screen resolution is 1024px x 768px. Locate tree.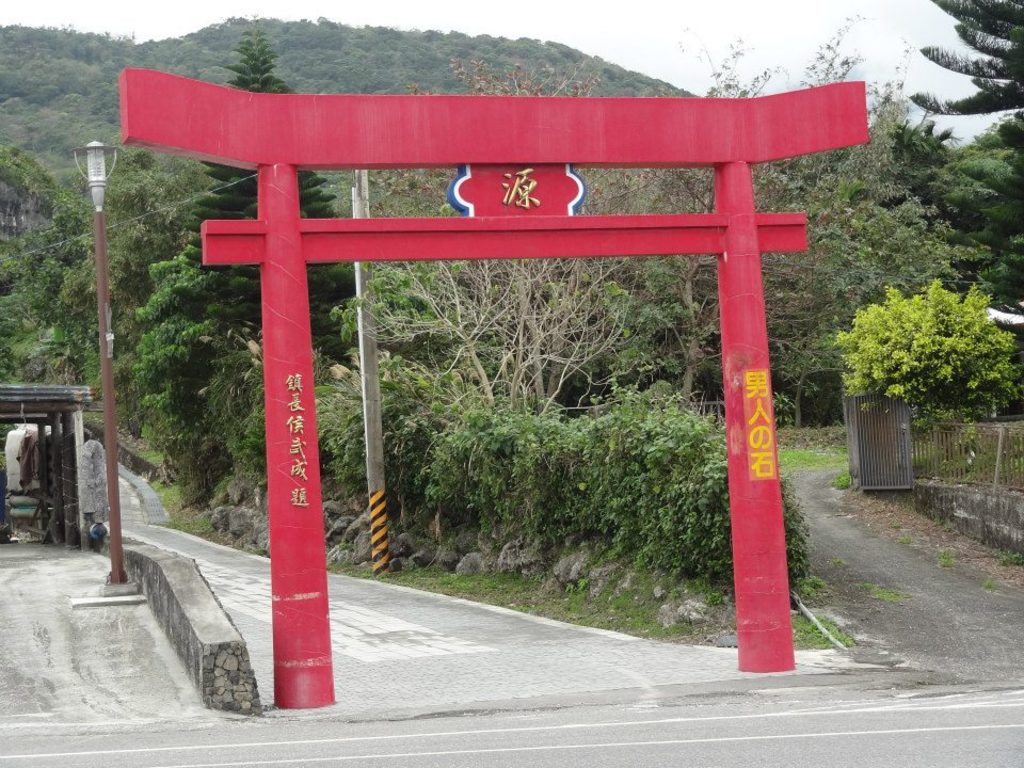
[left=372, top=37, right=693, bottom=395].
